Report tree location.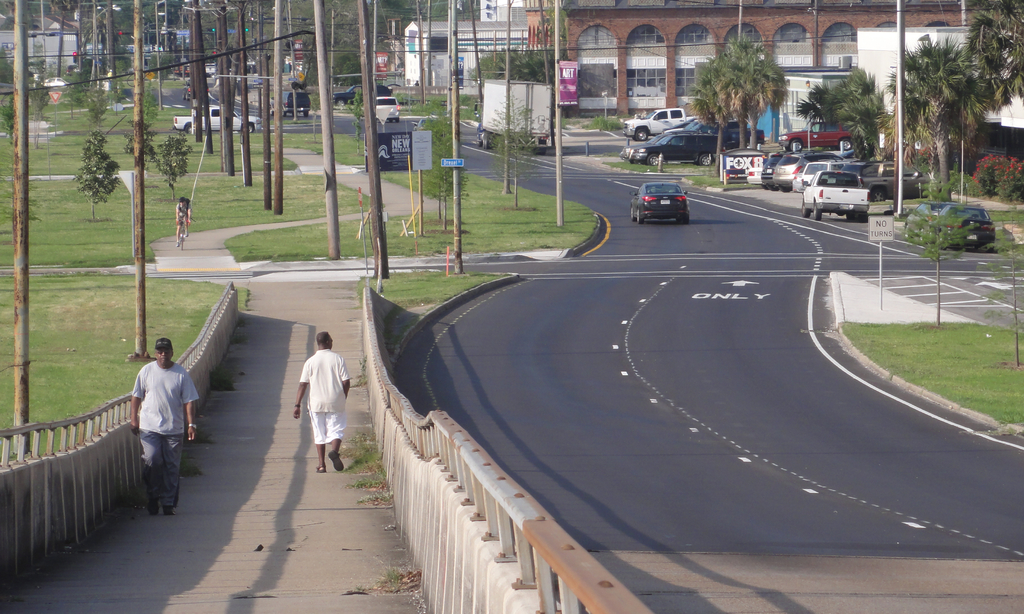
Report: box(976, 6, 1023, 108).
